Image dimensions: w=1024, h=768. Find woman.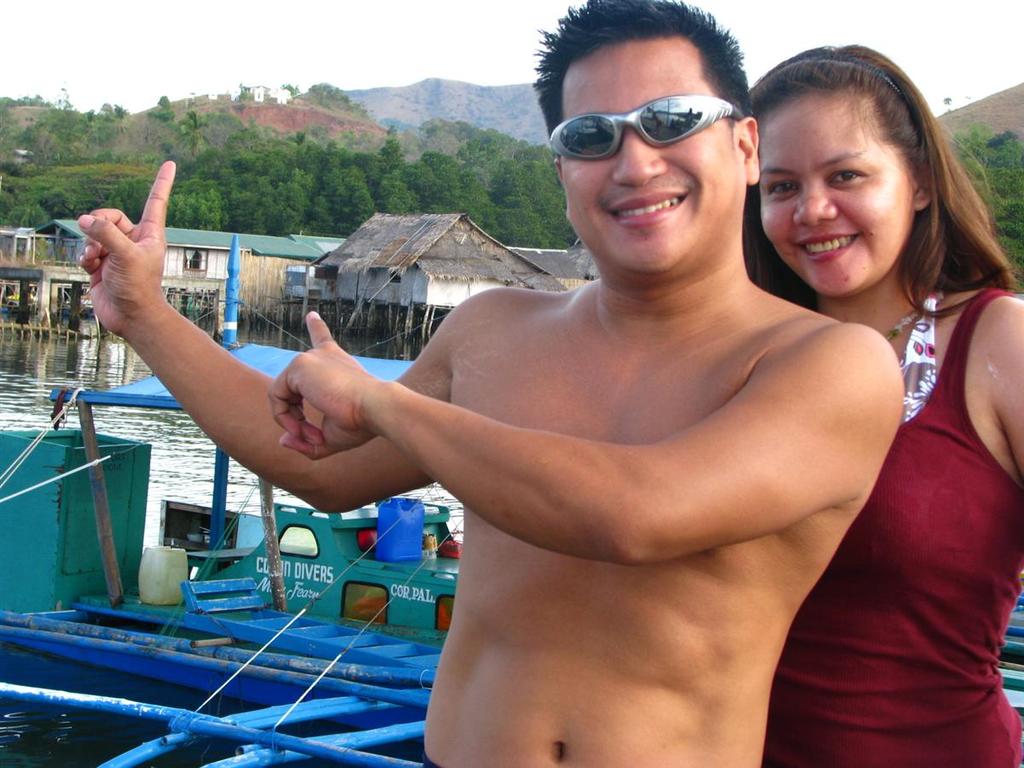
region(731, 42, 1023, 767).
